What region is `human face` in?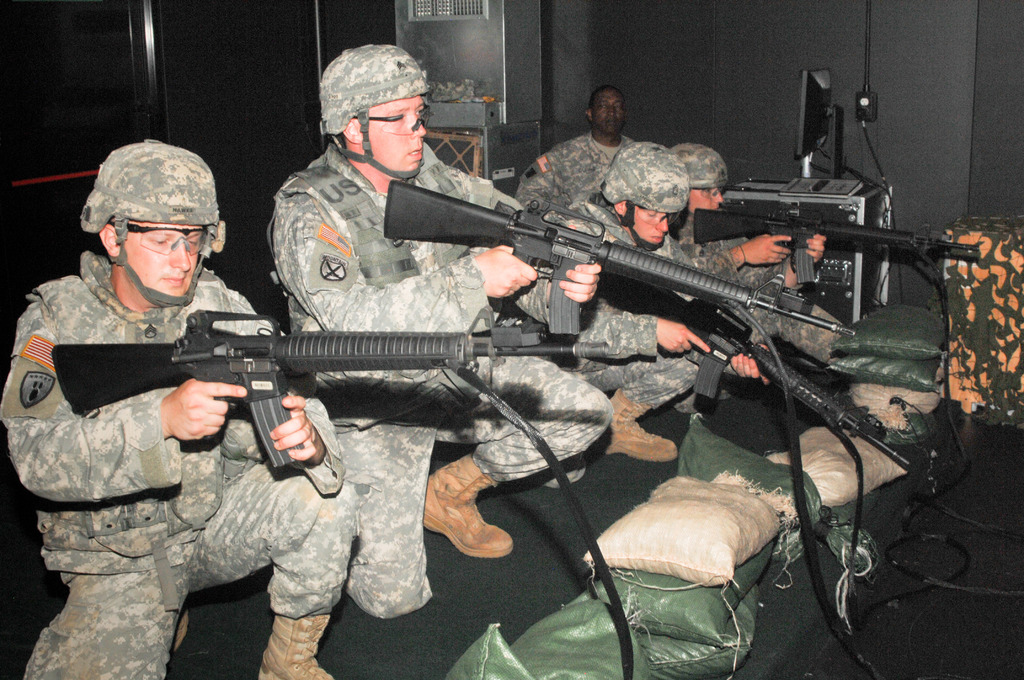
<bbox>593, 93, 621, 133</bbox>.
